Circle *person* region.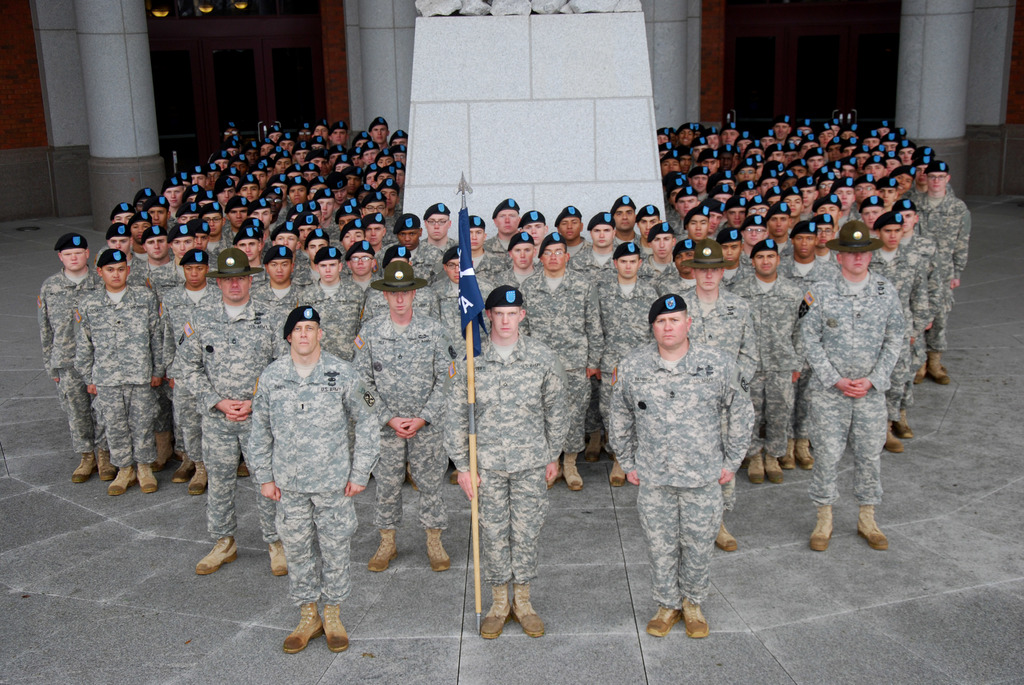
Region: locate(205, 153, 228, 171).
